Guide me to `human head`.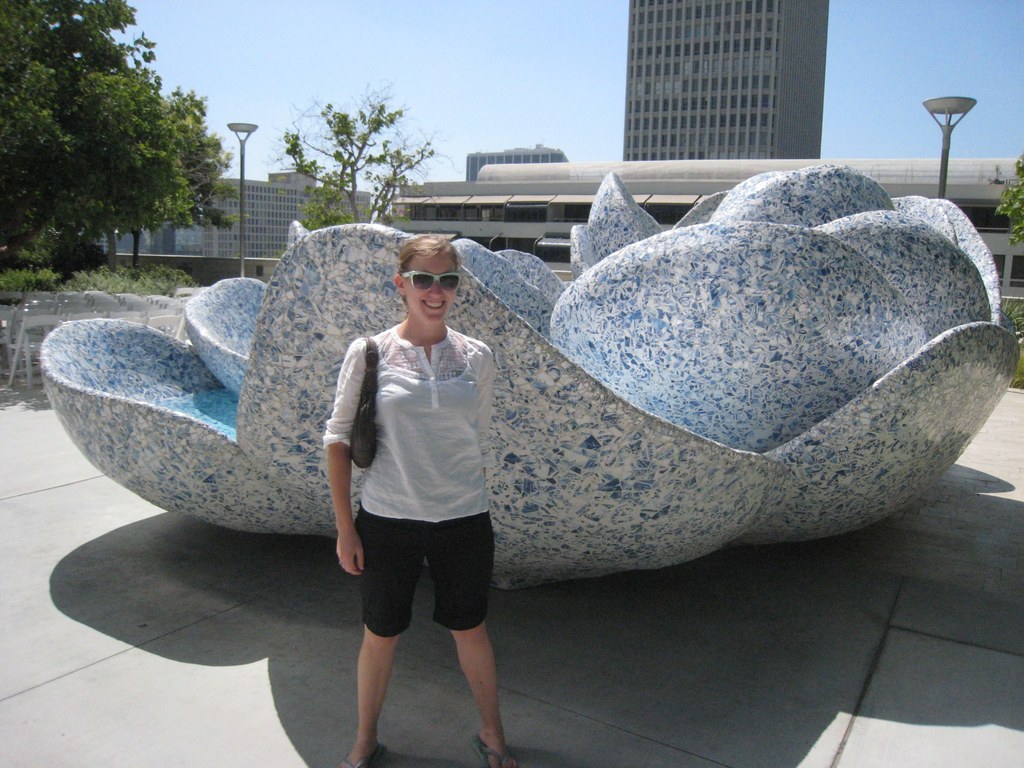
Guidance: rect(384, 234, 472, 340).
